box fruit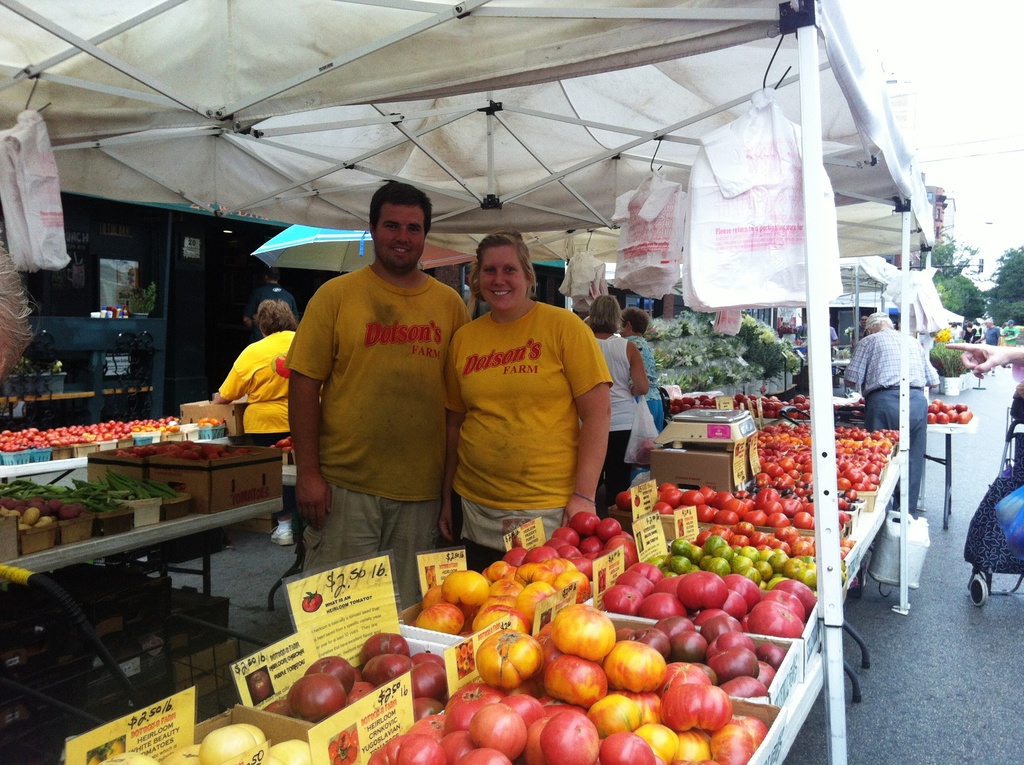
[477, 641, 557, 704]
